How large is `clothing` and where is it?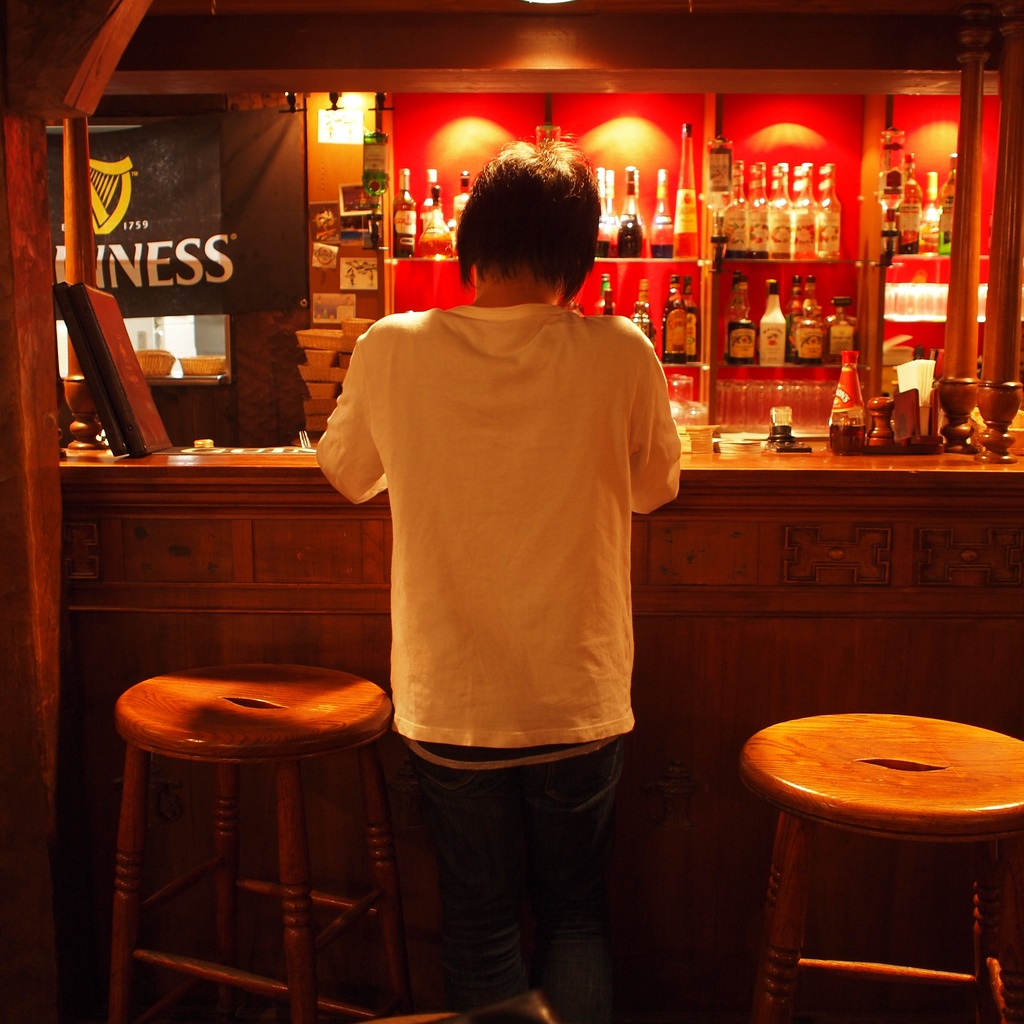
Bounding box: 309:305:691:1023.
